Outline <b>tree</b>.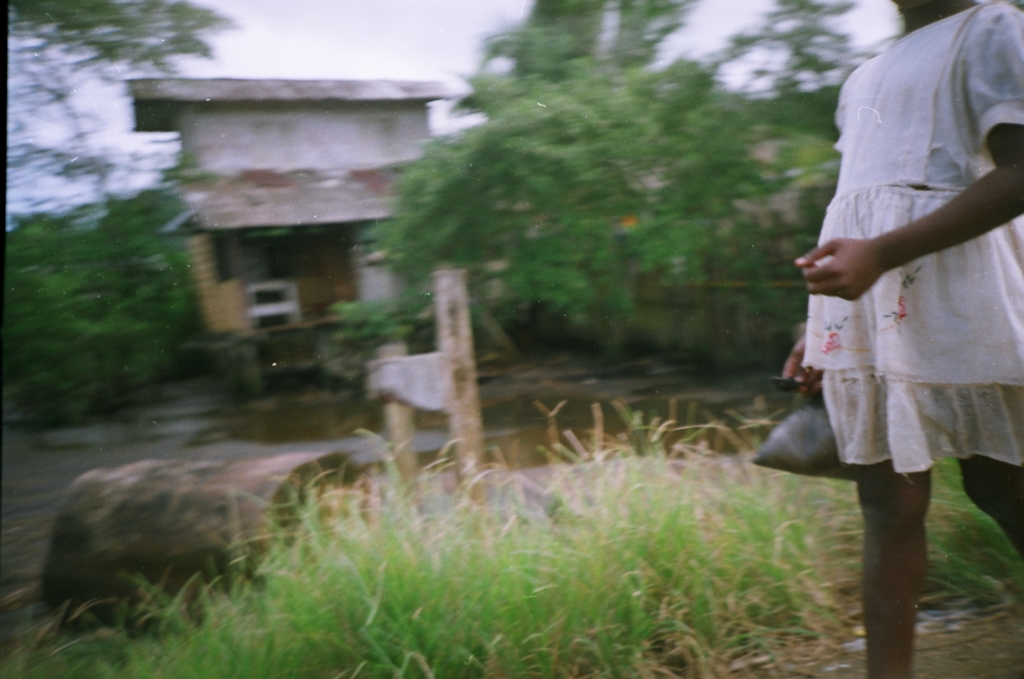
Outline: <box>340,0,794,368</box>.
